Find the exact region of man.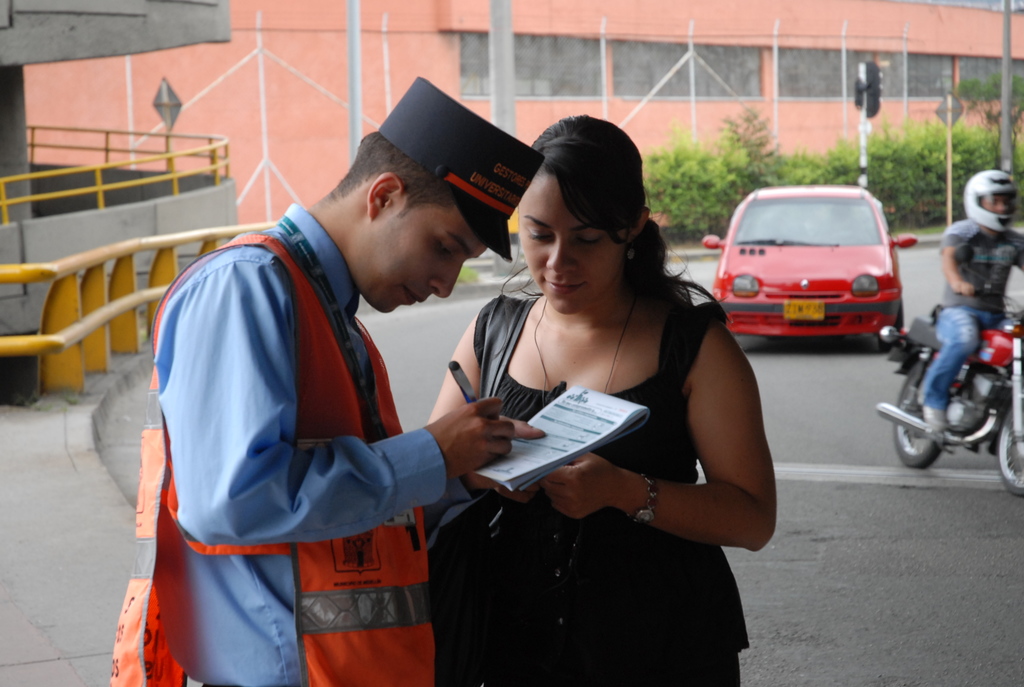
Exact region: (x1=150, y1=89, x2=525, y2=682).
